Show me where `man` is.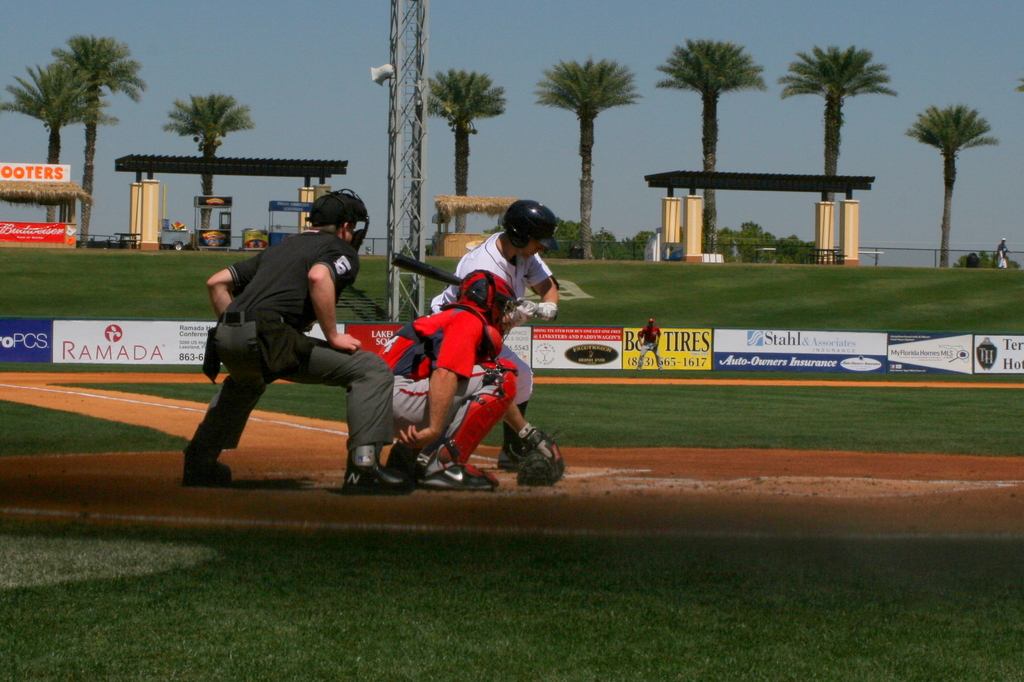
`man` is at box(426, 193, 562, 475).
